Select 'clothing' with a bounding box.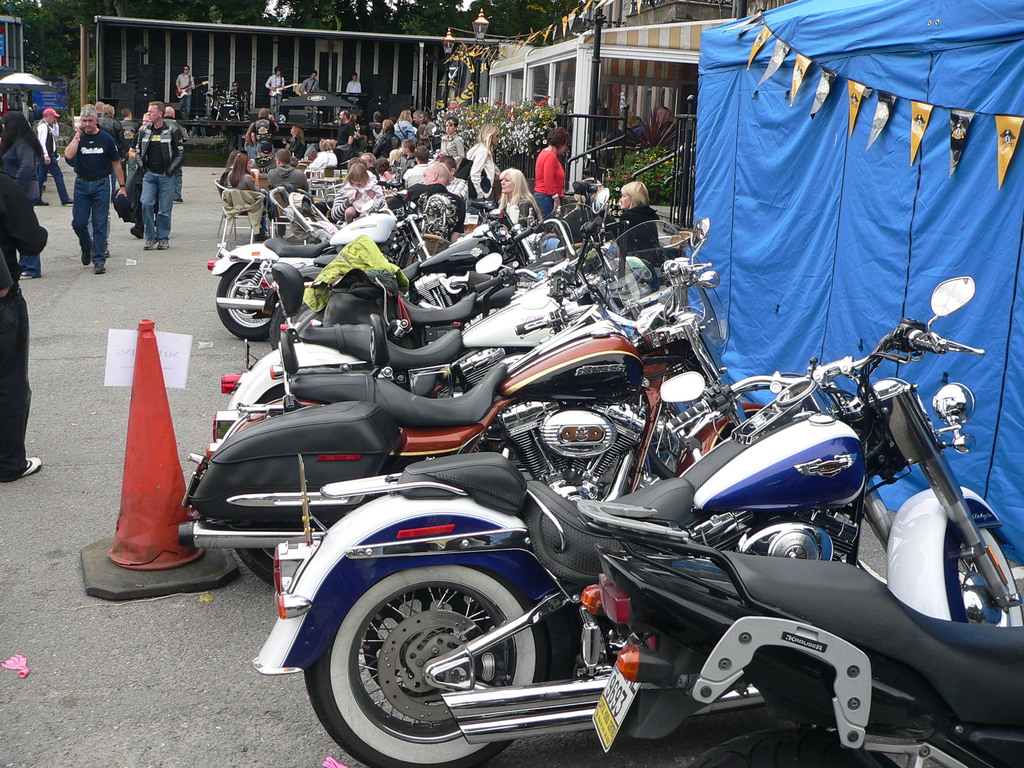
bbox=[656, 120, 681, 141].
